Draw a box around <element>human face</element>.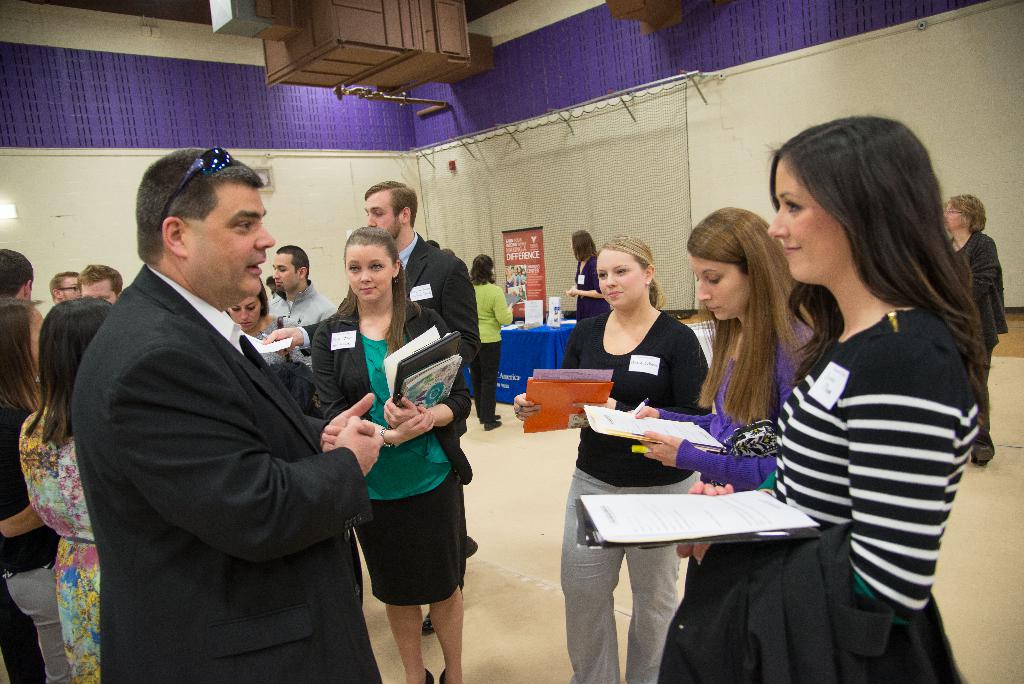
box(590, 251, 646, 315).
